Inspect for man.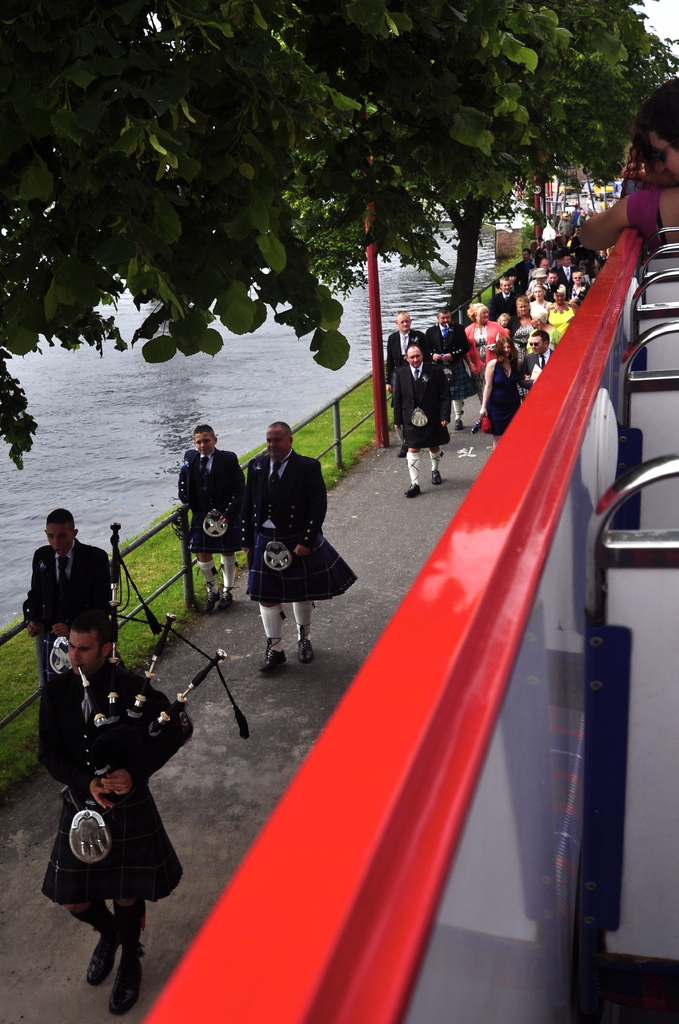
Inspection: x1=173 y1=420 x2=239 y2=618.
